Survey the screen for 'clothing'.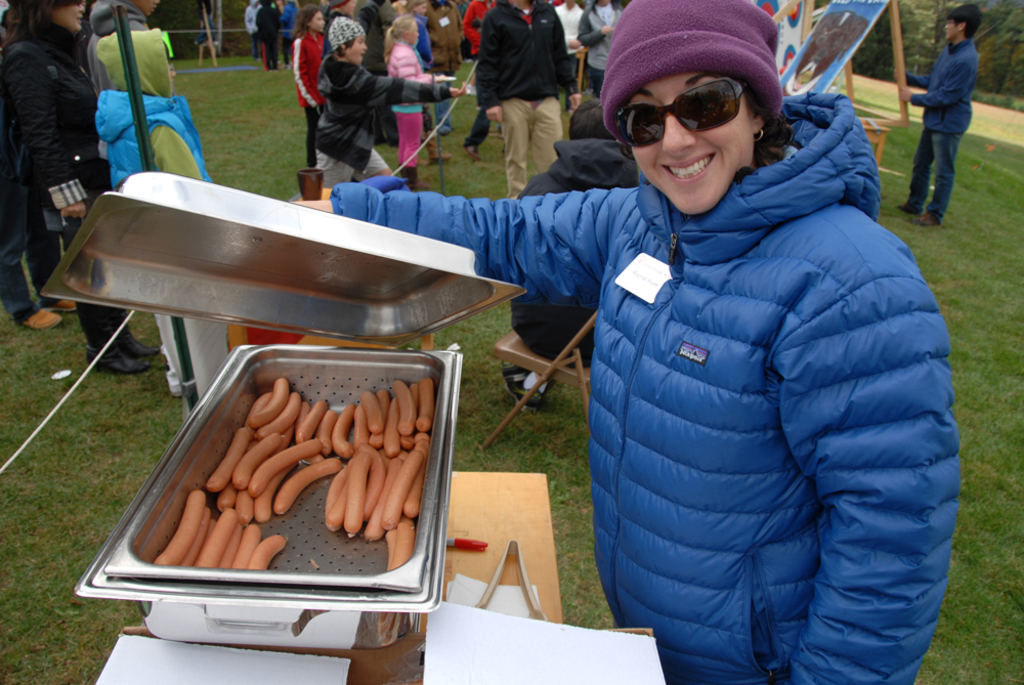
Survey found: Rect(892, 31, 984, 130).
